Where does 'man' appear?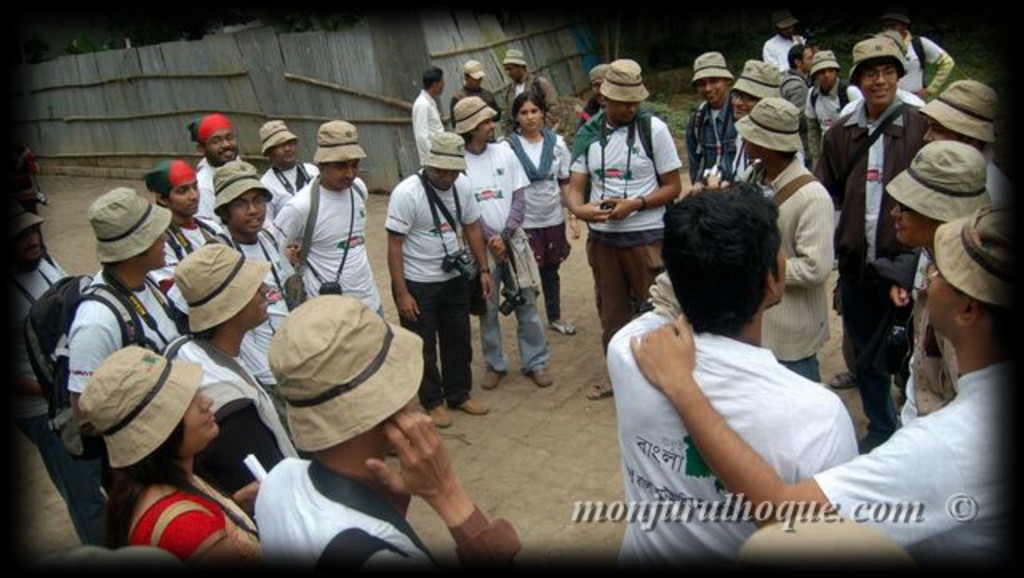
Appears at l=765, t=14, r=814, b=64.
